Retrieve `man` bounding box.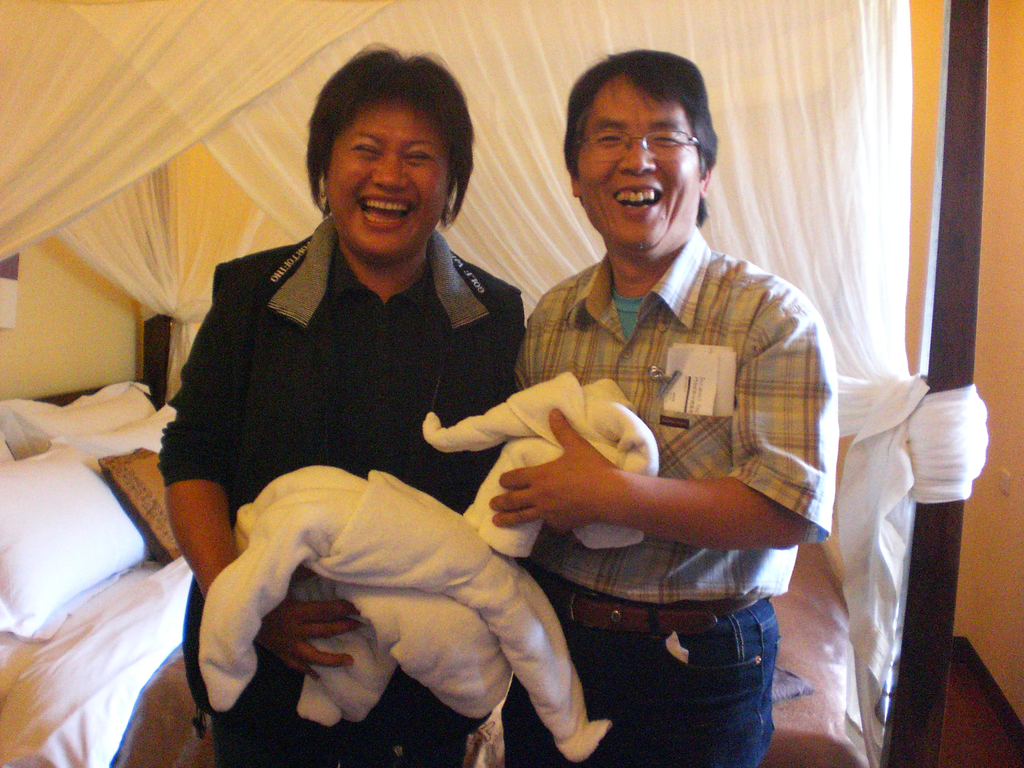
Bounding box: [left=169, top=52, right=526, bottom=767].
